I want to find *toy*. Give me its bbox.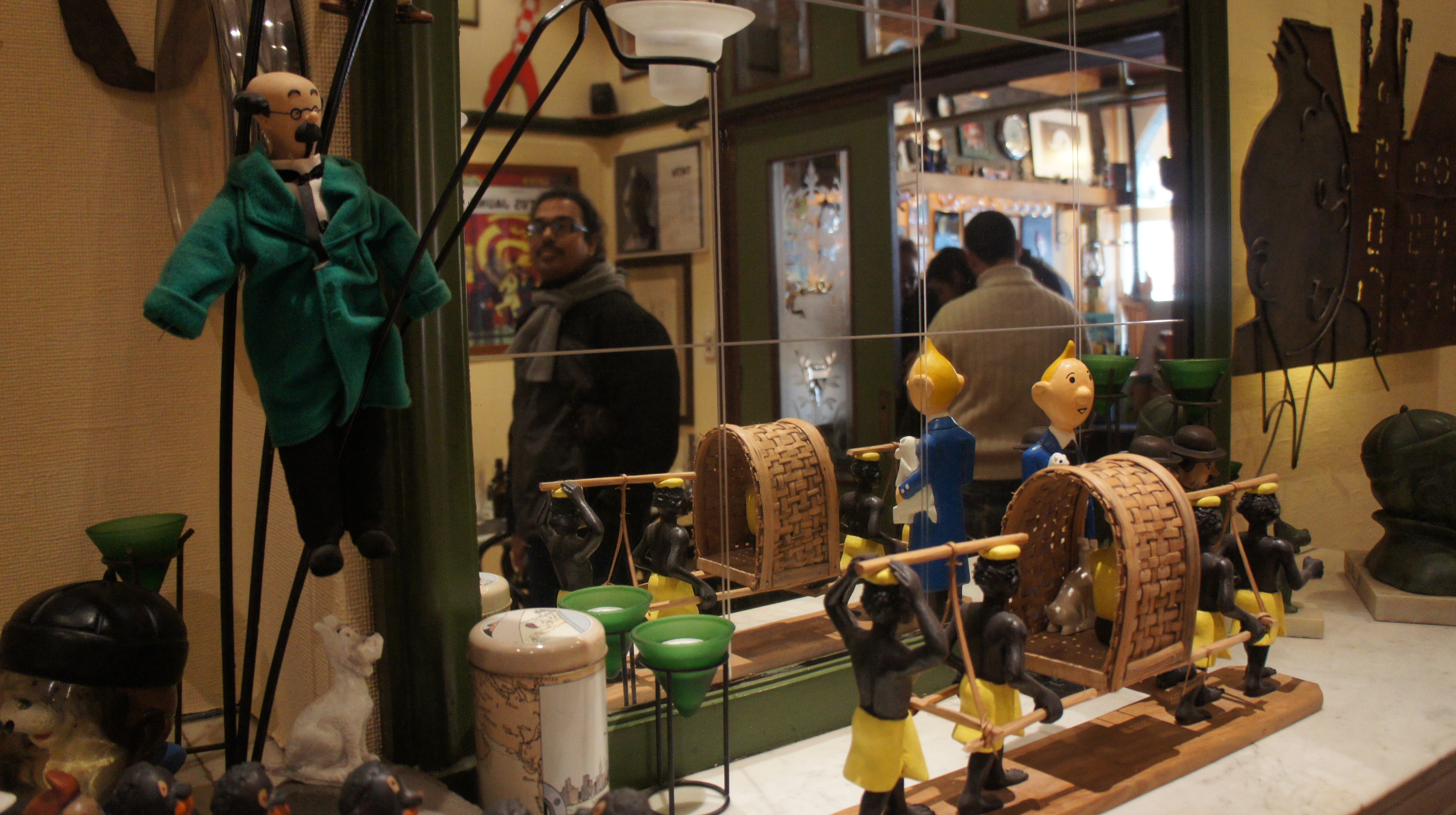
crop(410, 225, 467, 354).
